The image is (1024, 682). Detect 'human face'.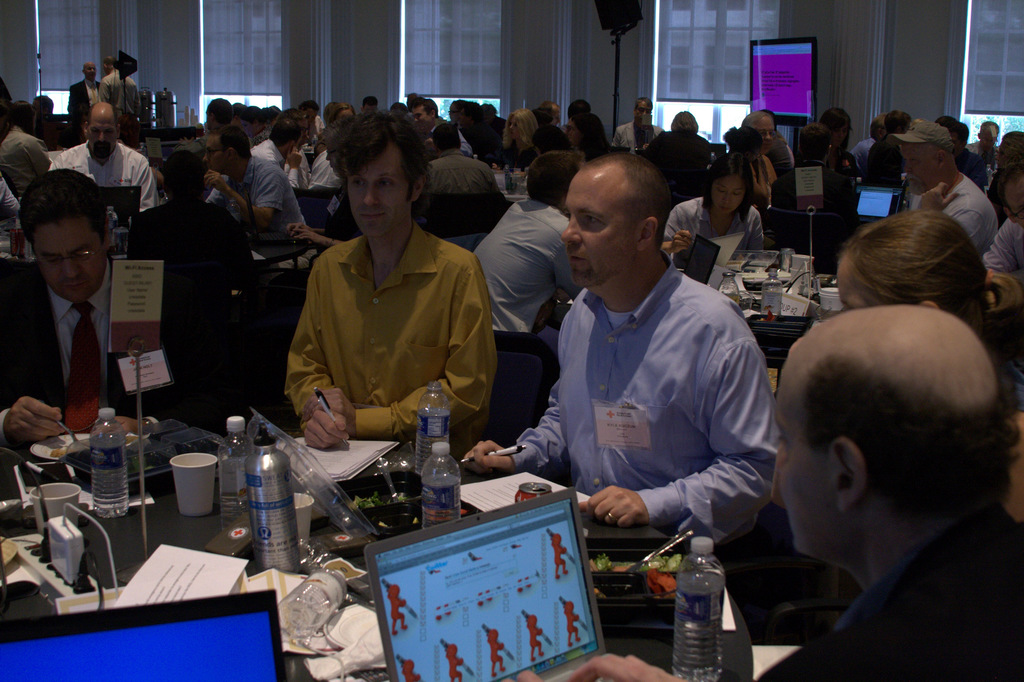
Detection: {"left": 777, "top": 382, "right": 838, "bottom": 556}.
